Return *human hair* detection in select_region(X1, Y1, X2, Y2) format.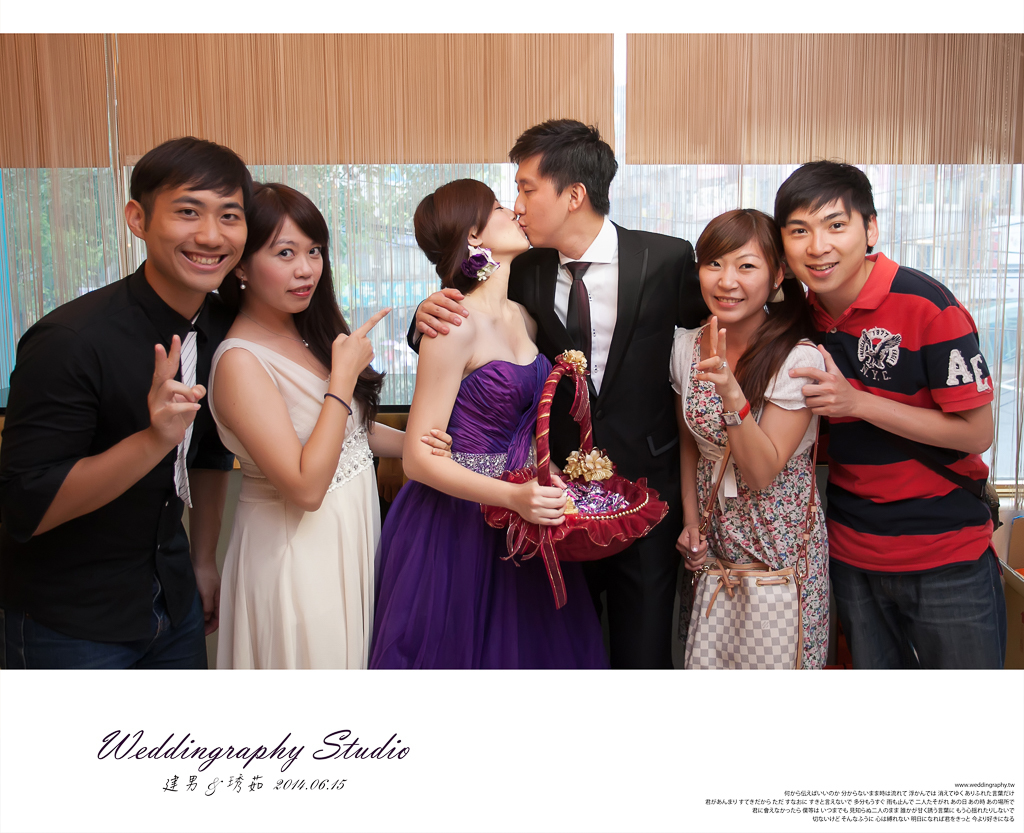
select_region(413, 173, 497, 295).
